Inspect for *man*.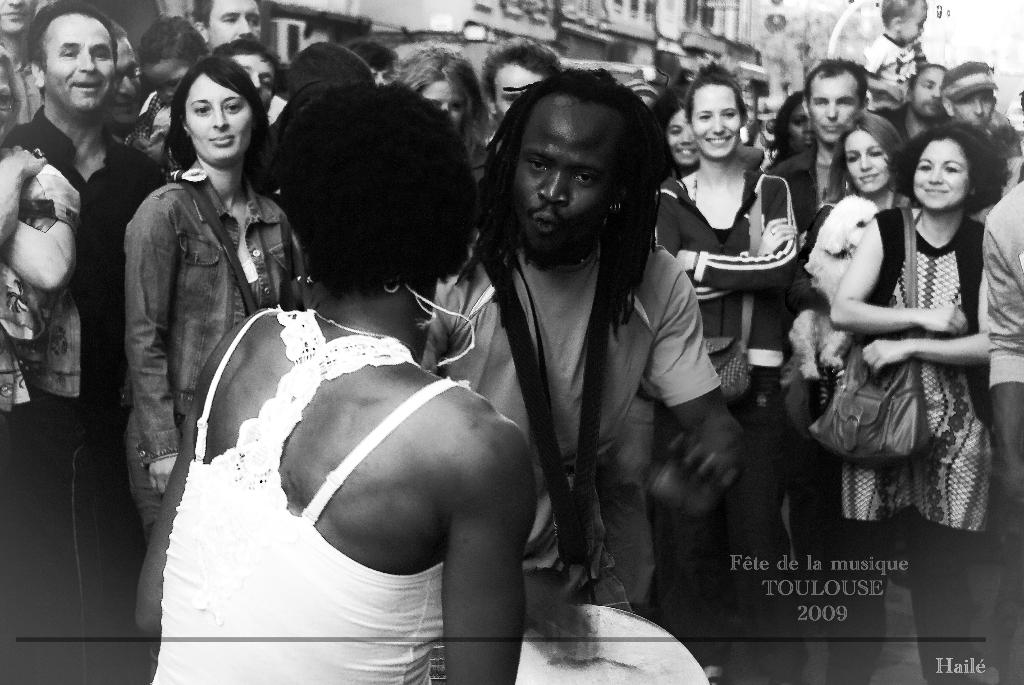
Inspection: [0, 3, 161, 684].
